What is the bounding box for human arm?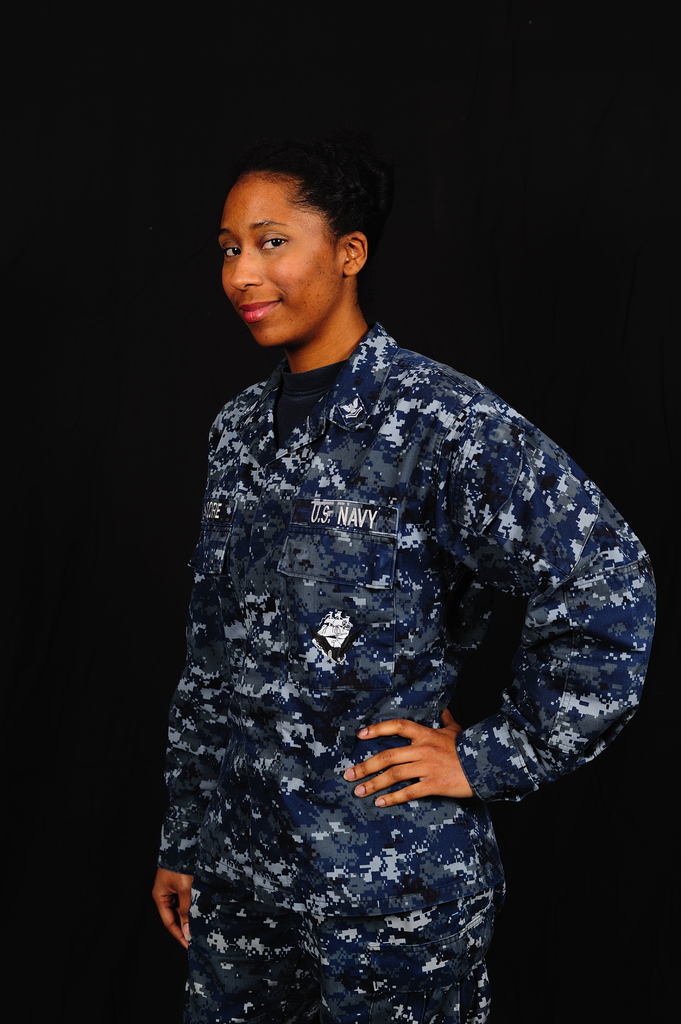
(left=147, top=383, right=250, bottom=953).
